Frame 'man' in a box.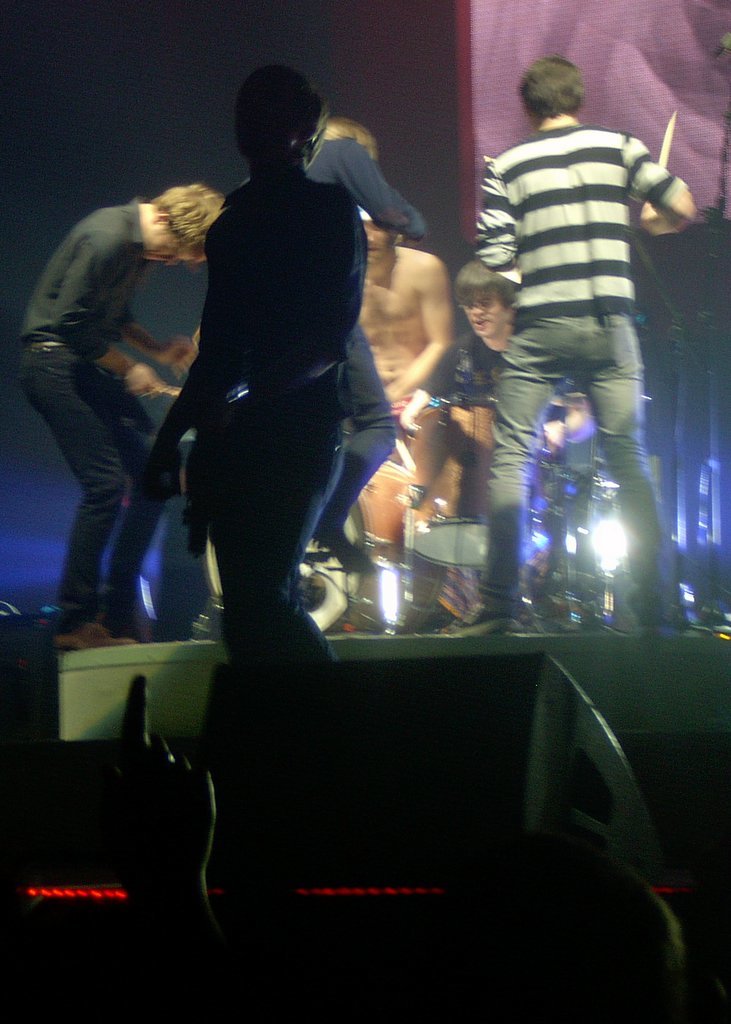
rect(446, 53, 695, 635).
